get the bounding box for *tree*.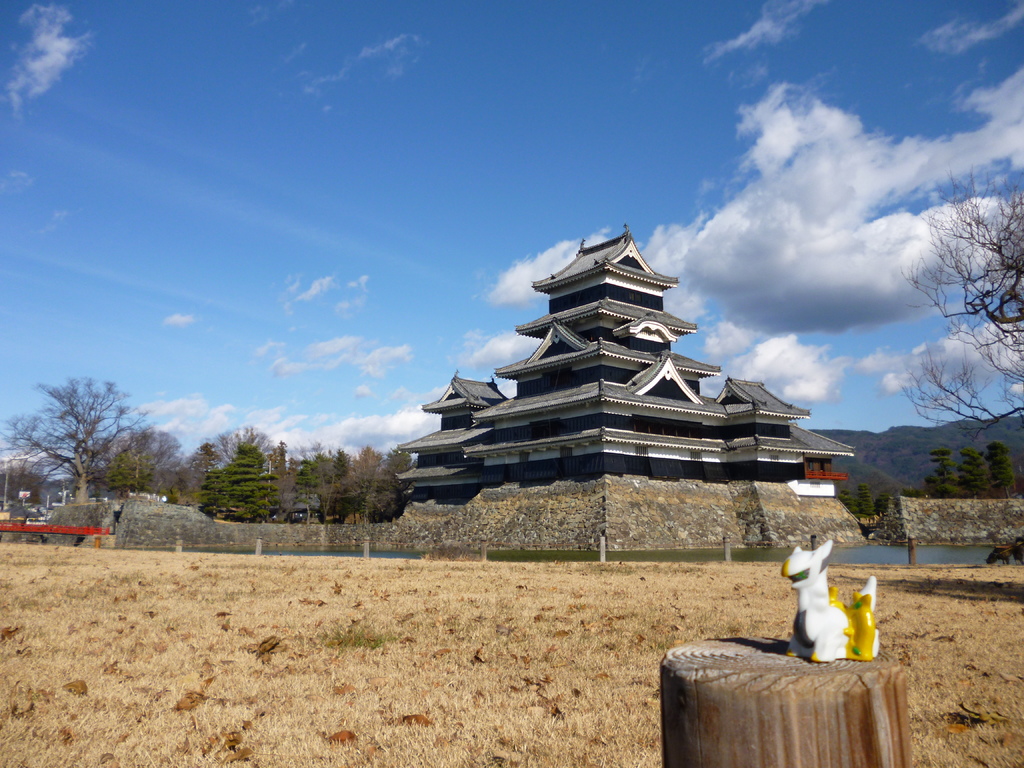
<region>293, 456, 312, 520</region>.
